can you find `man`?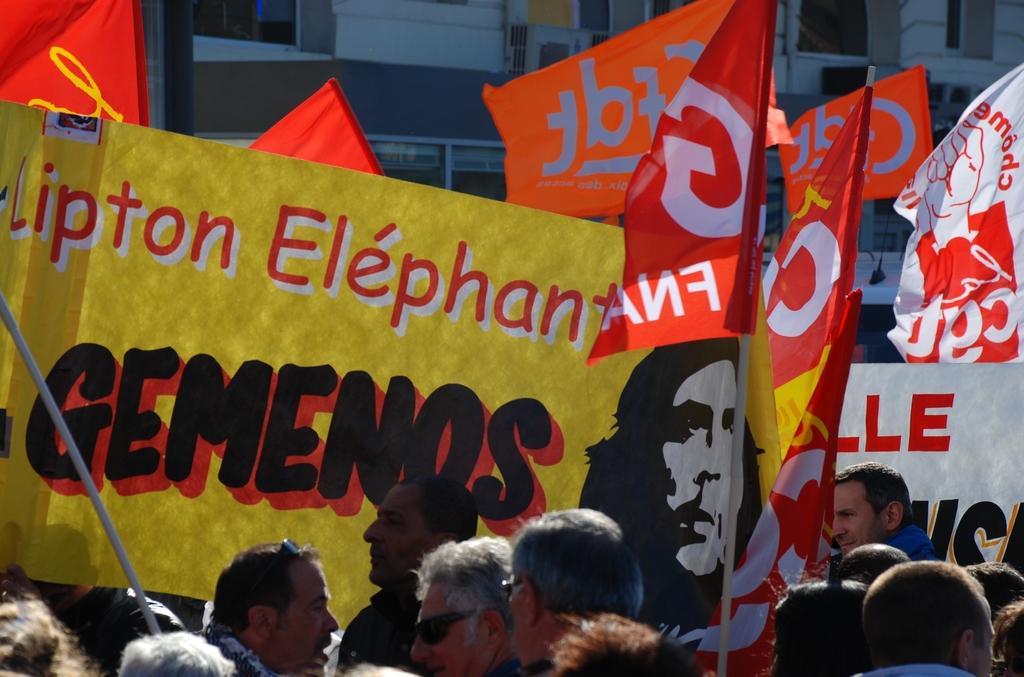
Yes, bounding box: rect(506, 506, 652, 676).
